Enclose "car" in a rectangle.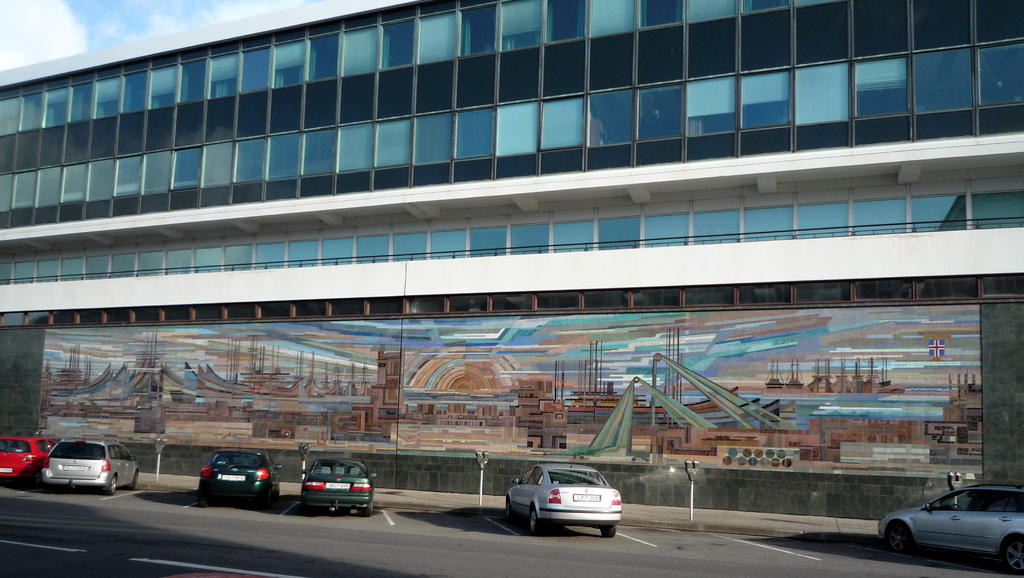
bbox=(198, 438, 282, 506).
